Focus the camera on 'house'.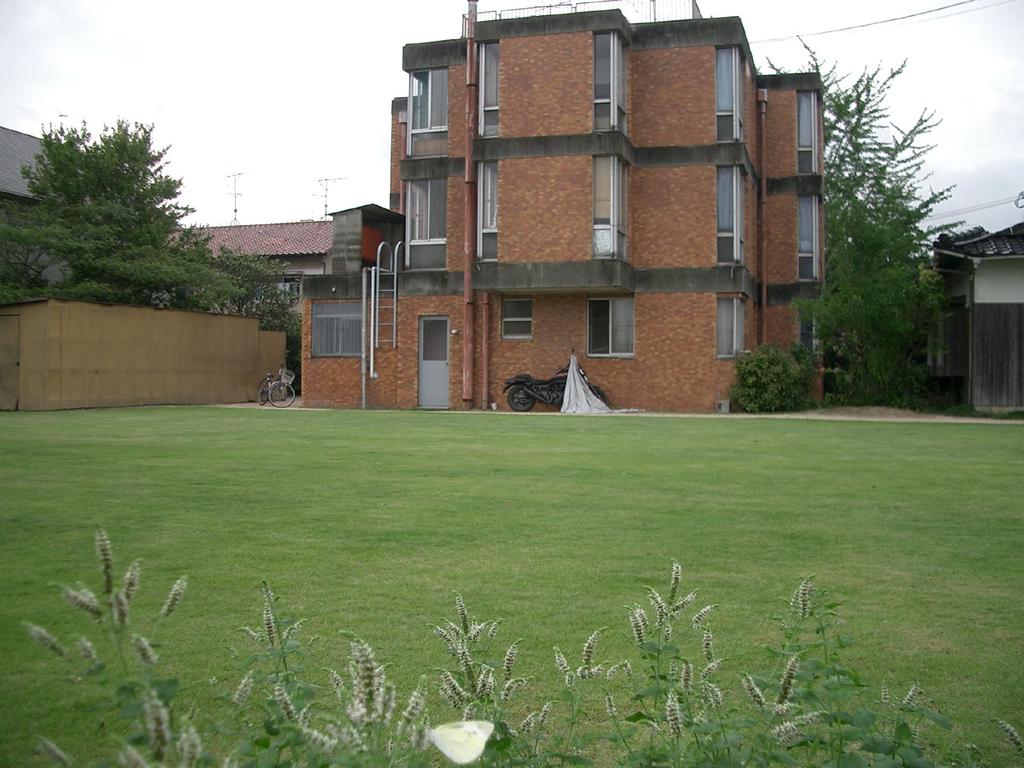
Focus region: 394 54 485 410.
